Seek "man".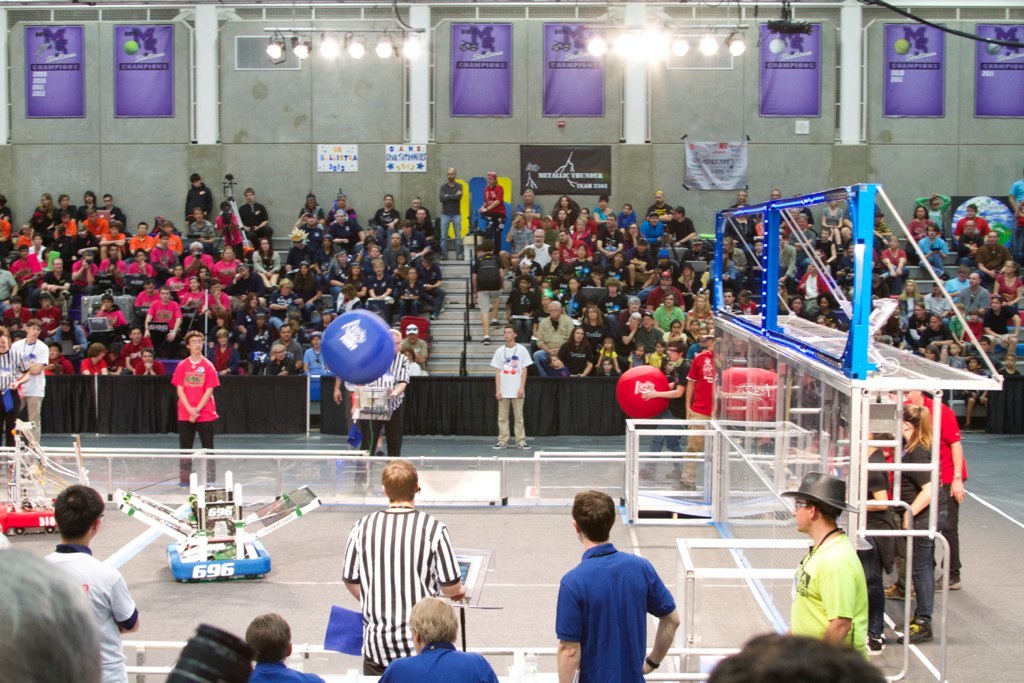
x1=956, y1=220, x2=982, y2=268.
